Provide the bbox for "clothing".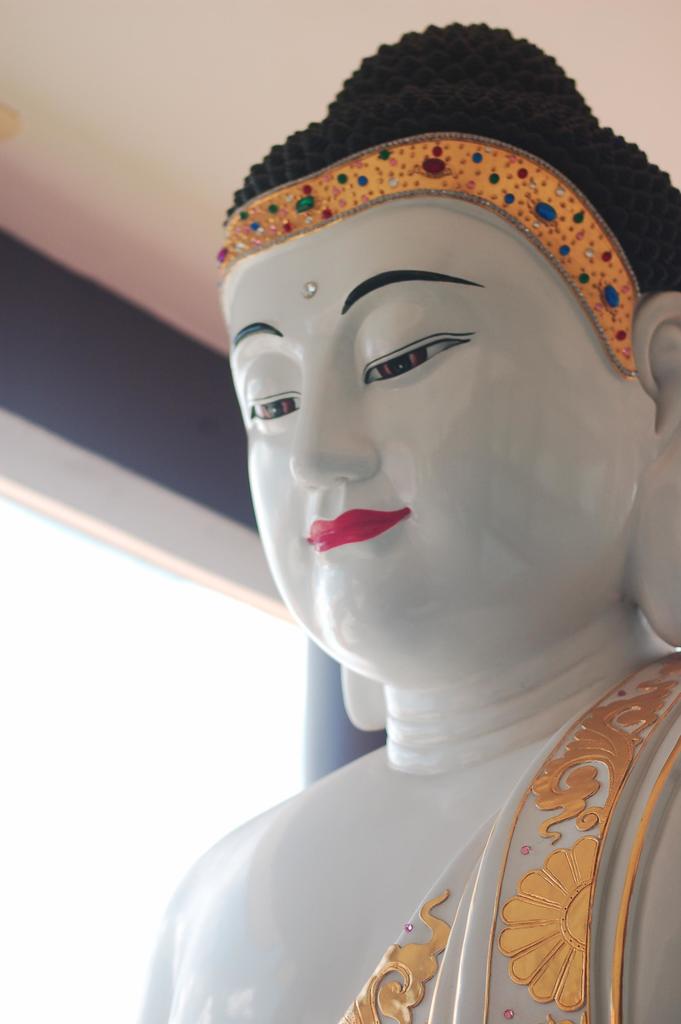
<box>334,646,680,1023</box>.
